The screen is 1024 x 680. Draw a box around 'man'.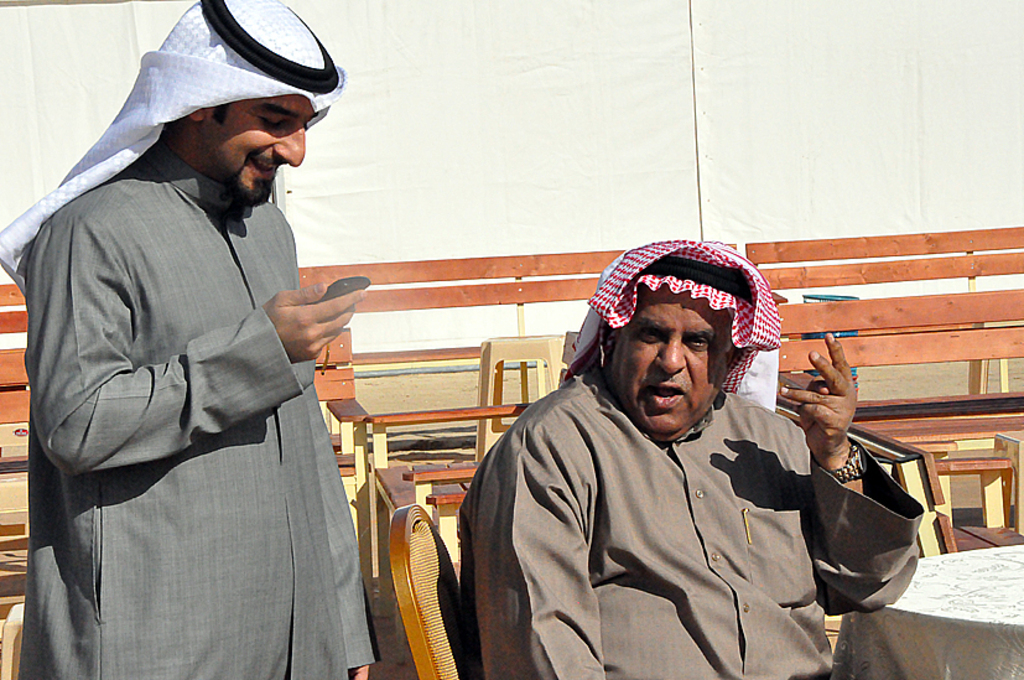
(left=0, top=0, right=386, bottom=679).
